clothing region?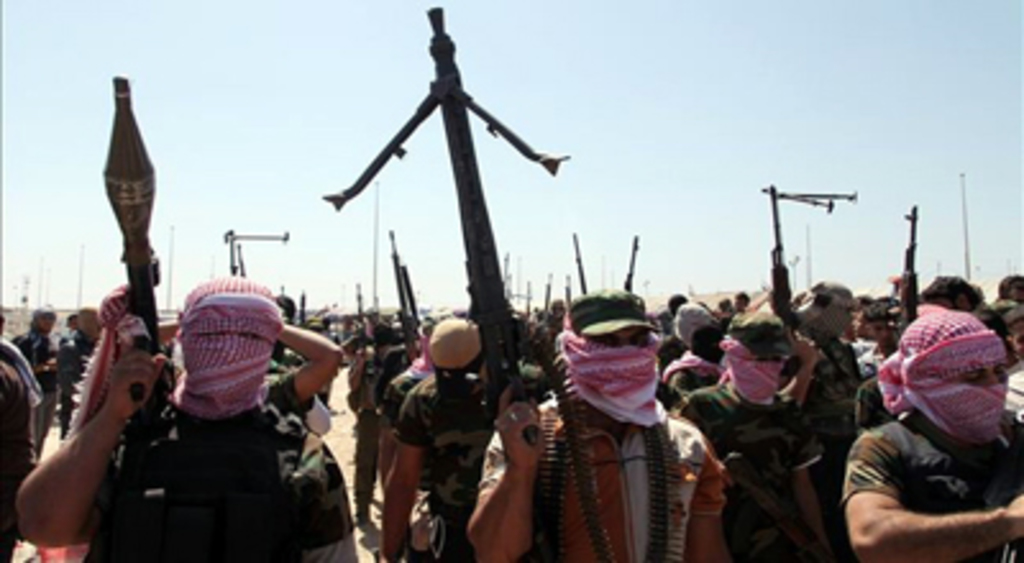
bbox=(998, 353, 1021, 415)
